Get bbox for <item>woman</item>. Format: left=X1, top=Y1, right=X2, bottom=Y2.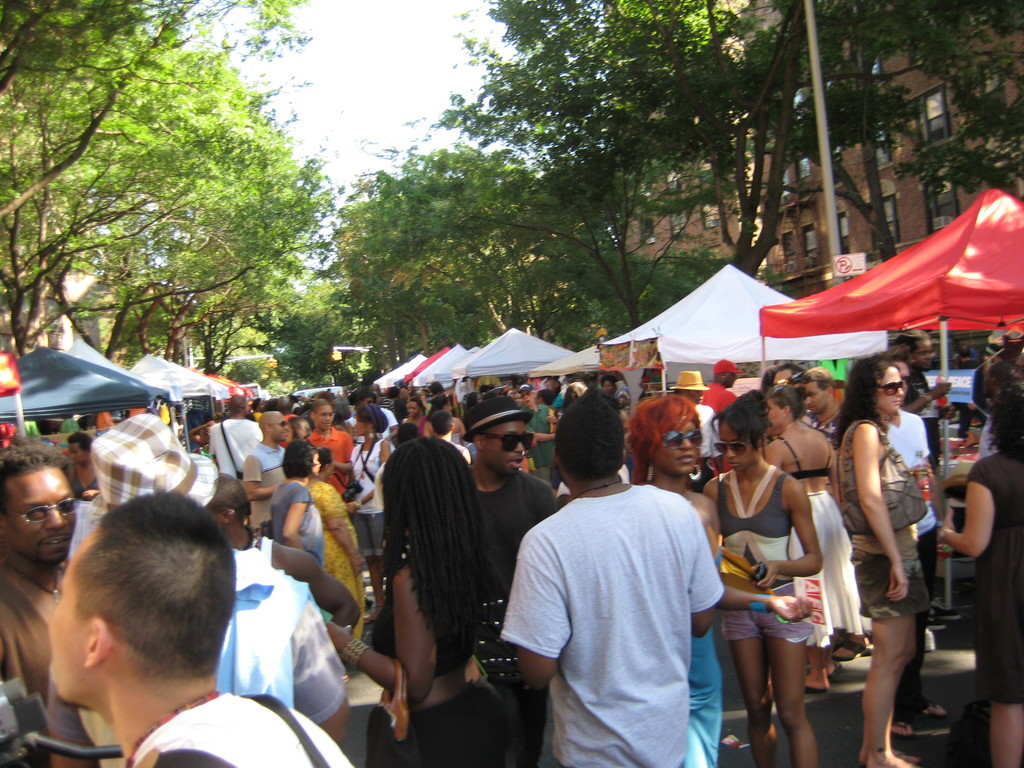
left=270, top=440, right=331, bottom=575.
